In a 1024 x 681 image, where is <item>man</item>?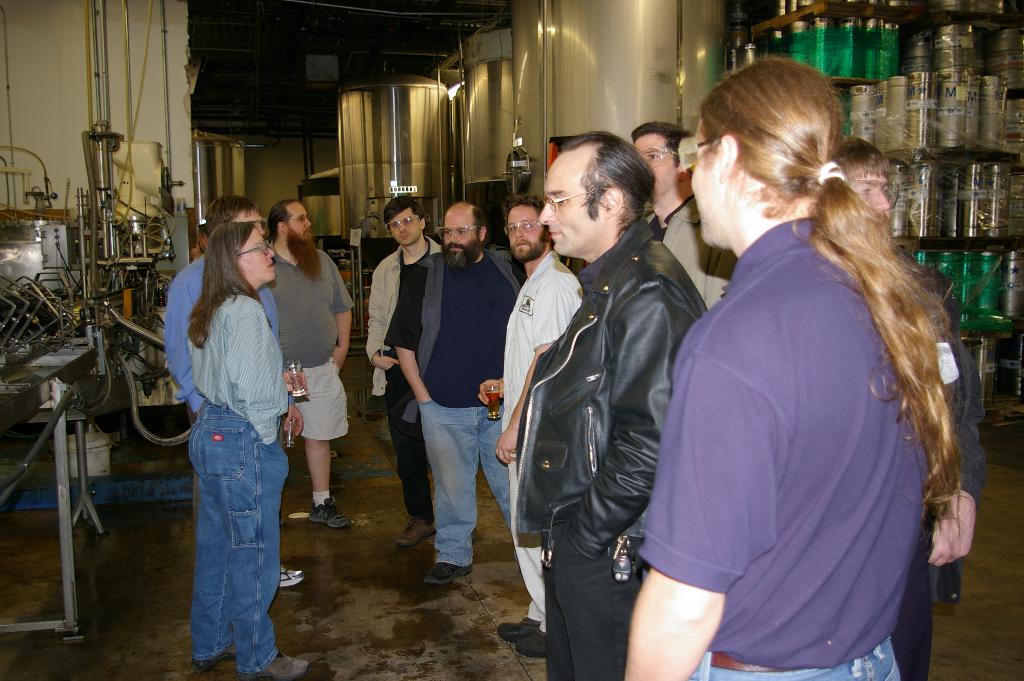
x1=477, y1=193, x2=582, y2=659.
